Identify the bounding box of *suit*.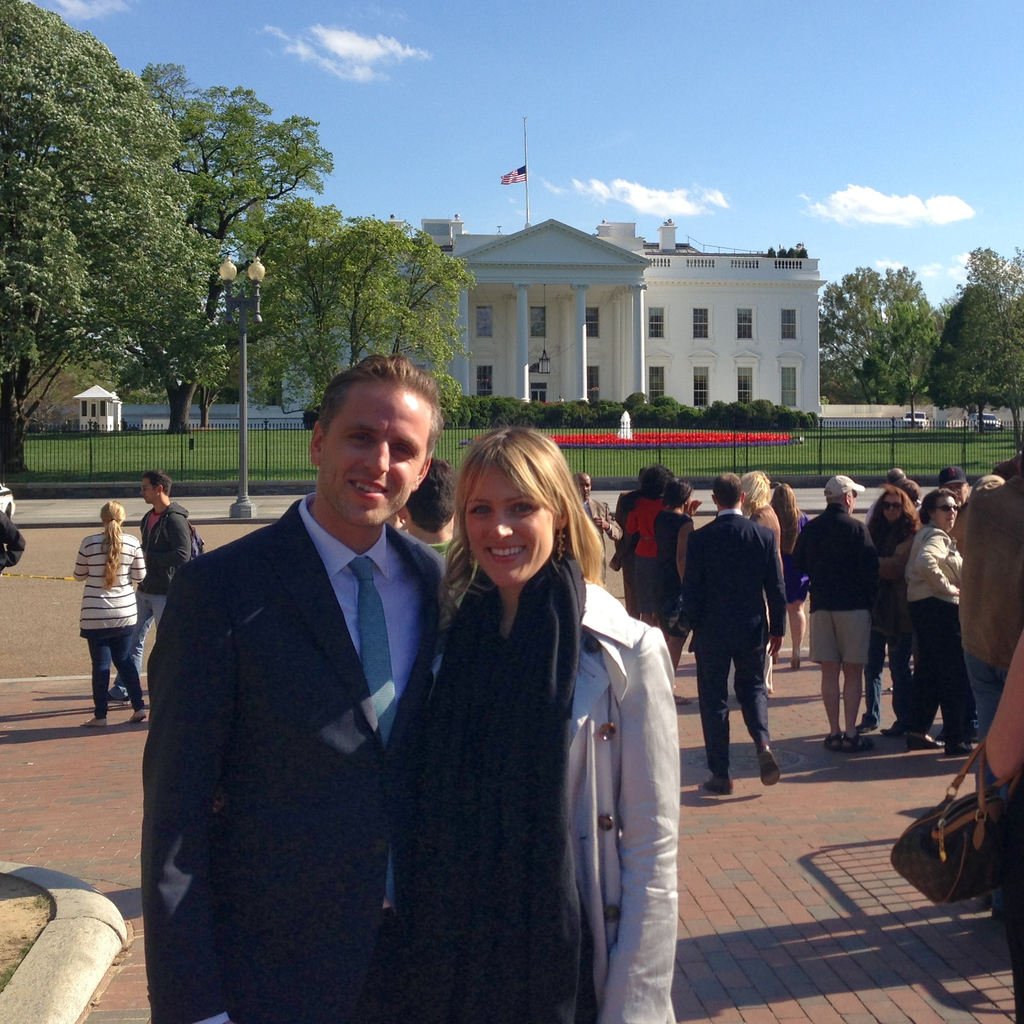
box=[585, 496, 623, 582].
